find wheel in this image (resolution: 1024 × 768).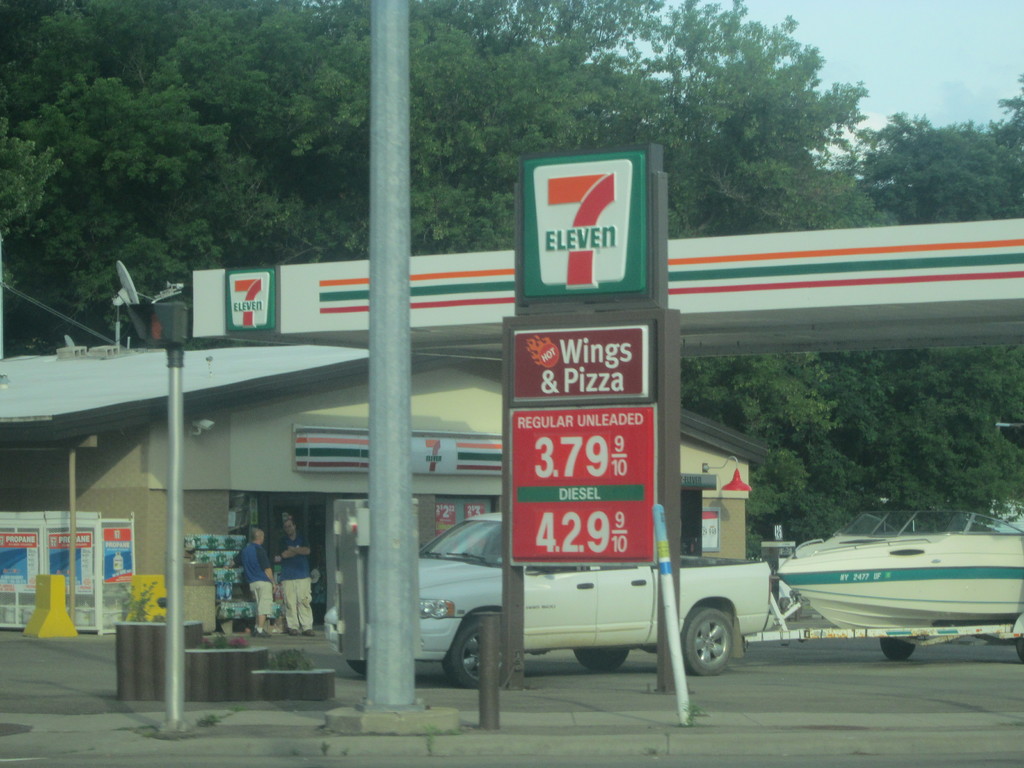
<bbox>876, 628, 922, 663</bbox>.
